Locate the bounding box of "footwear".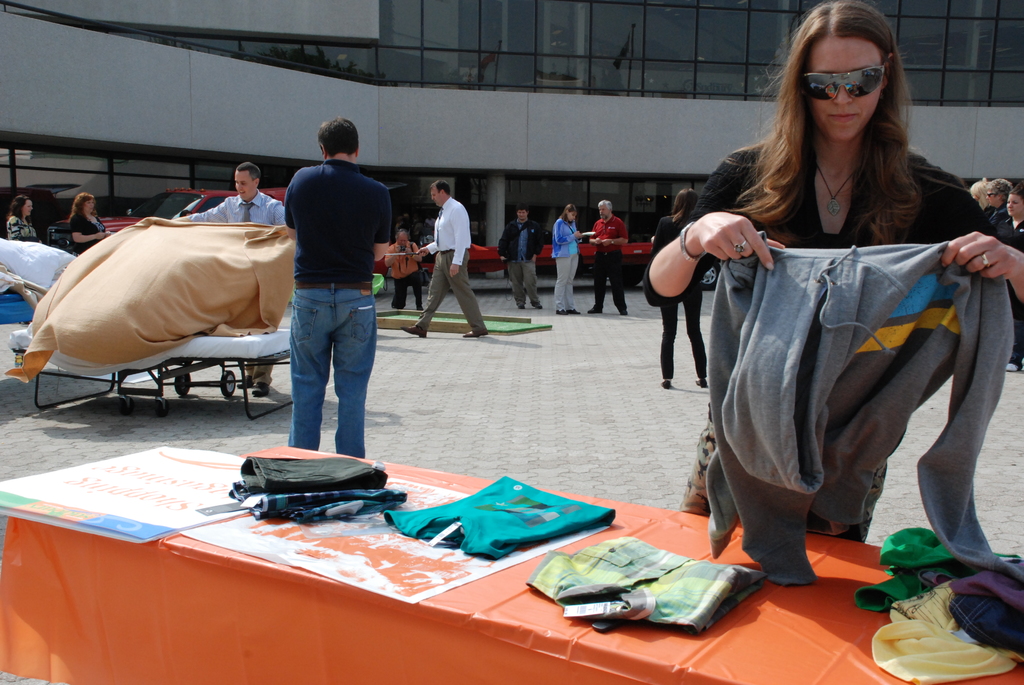
Bounding box: {"left": 403, "top": 326, "right": 428, "bottom": 343}.
